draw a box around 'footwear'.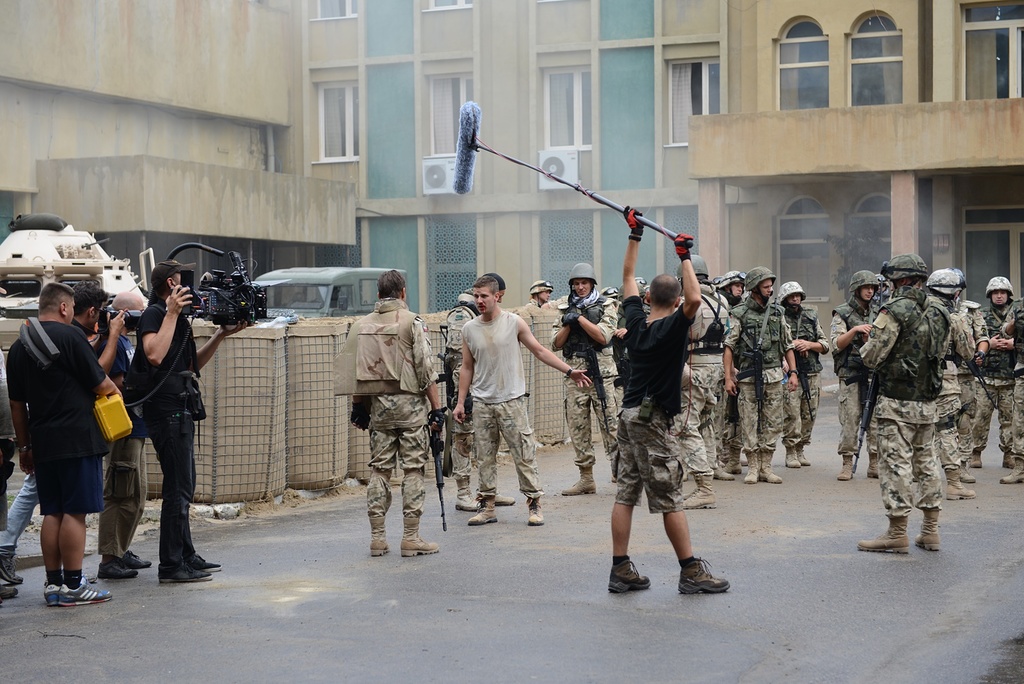
<region>961, 461, 979, 484</region>.
